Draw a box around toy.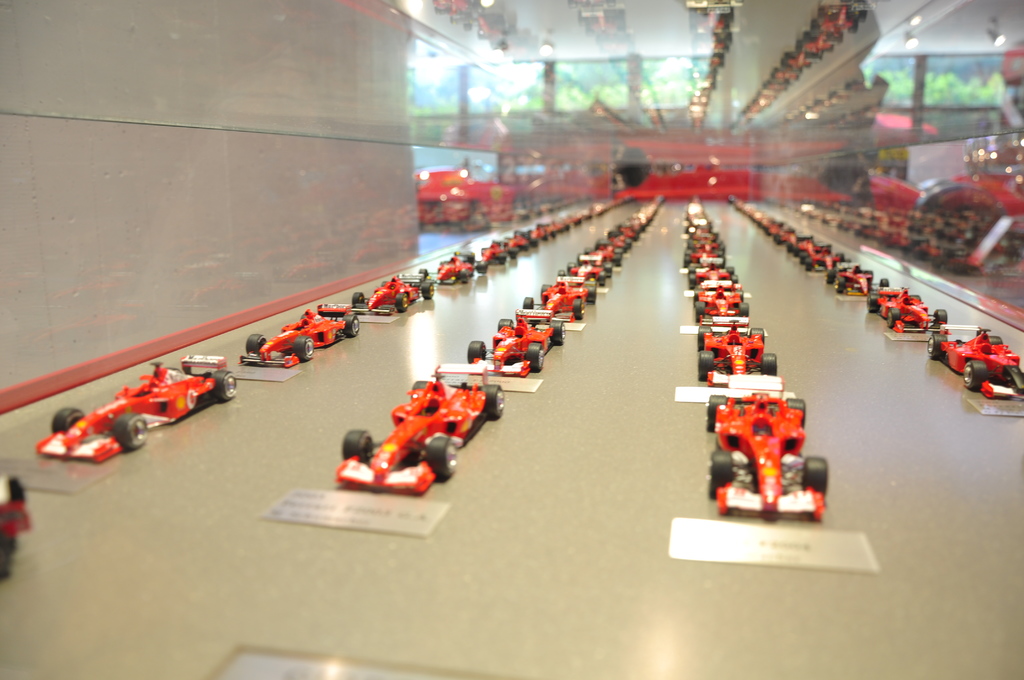
[464, 311, 565, 382].
